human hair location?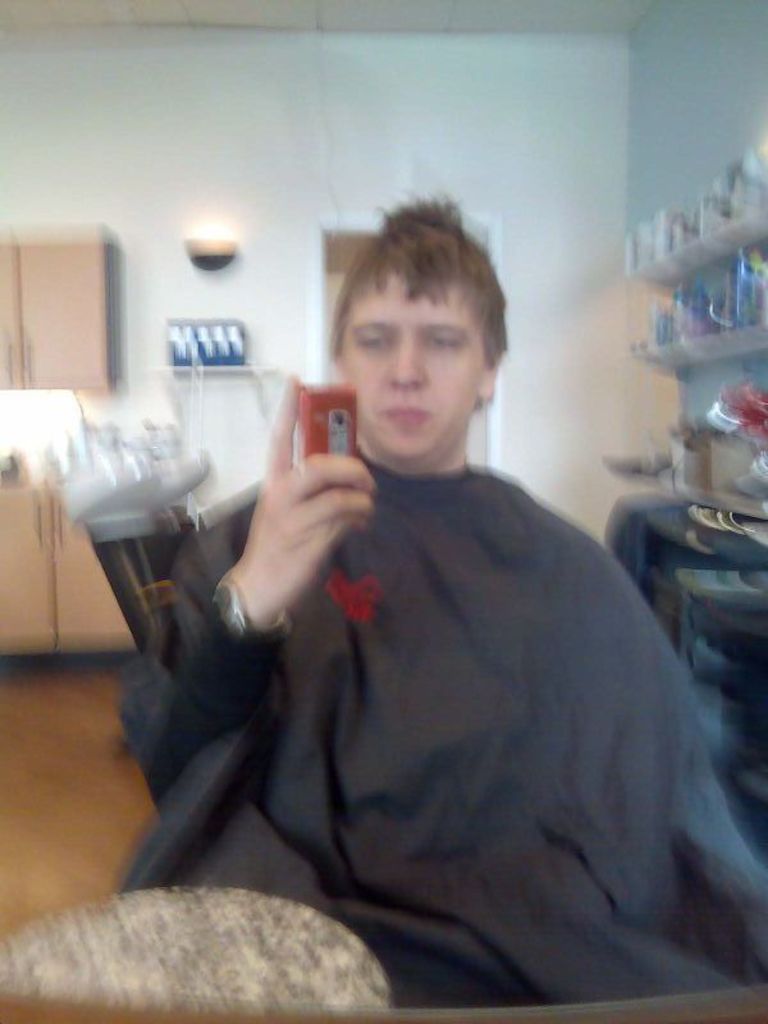
locate(325, 184, 536, 453)
